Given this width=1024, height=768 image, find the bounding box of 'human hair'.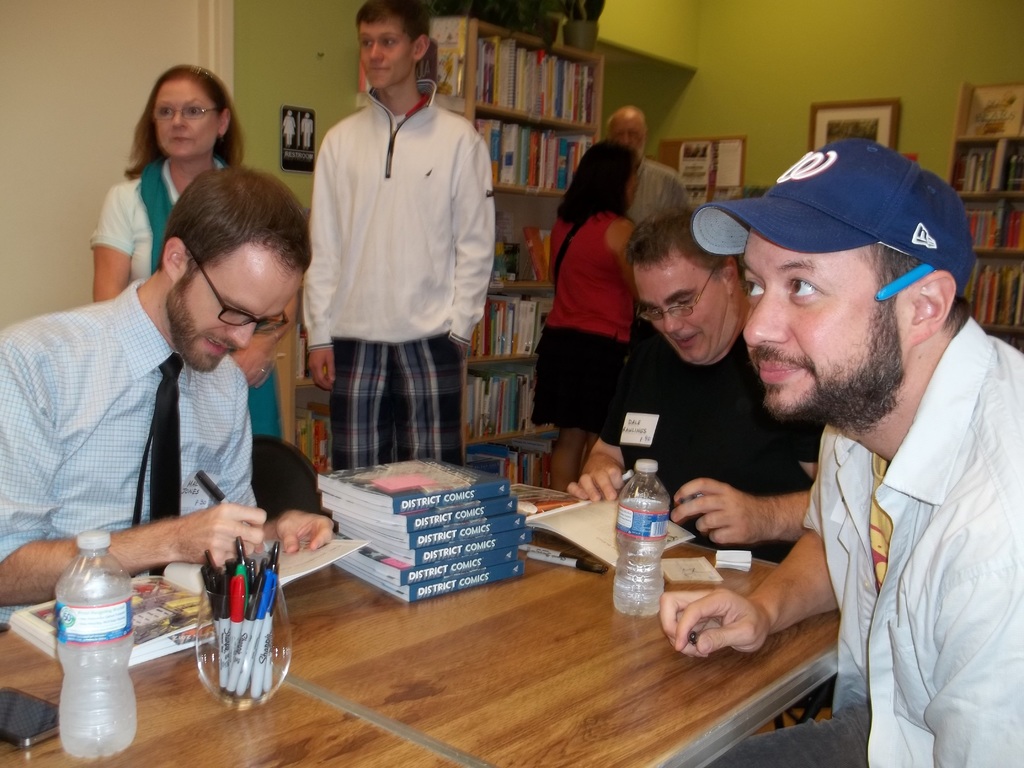
locate(553, 142, 637, 224).
